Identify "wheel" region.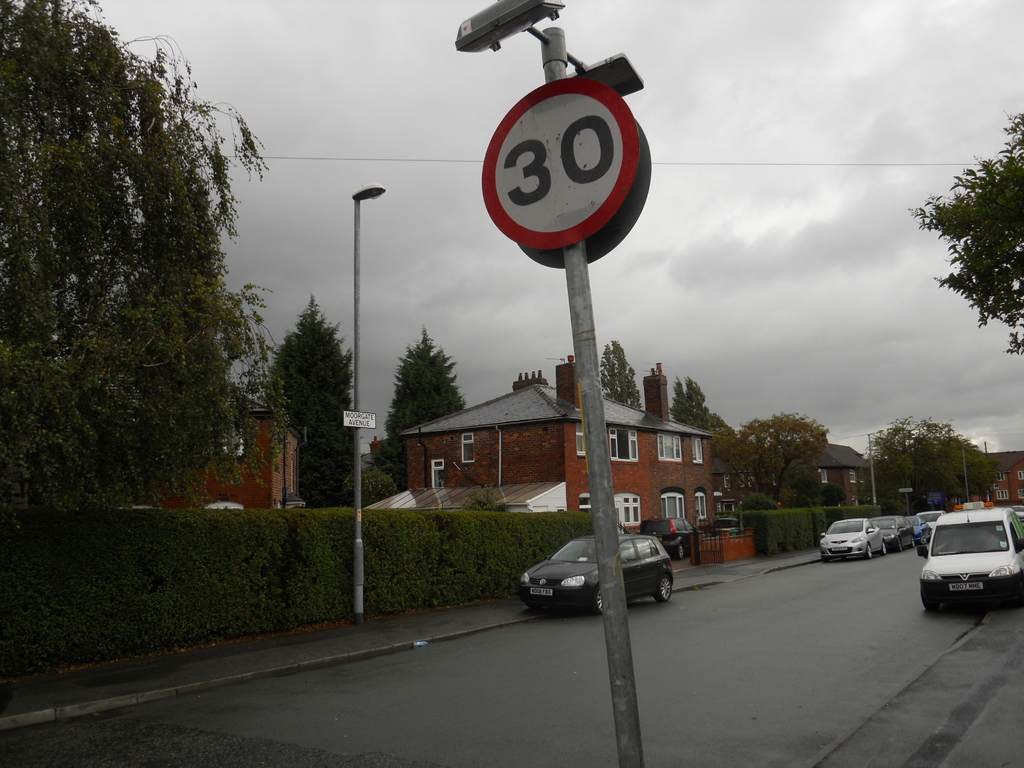
Region: 645/570/677/602.
